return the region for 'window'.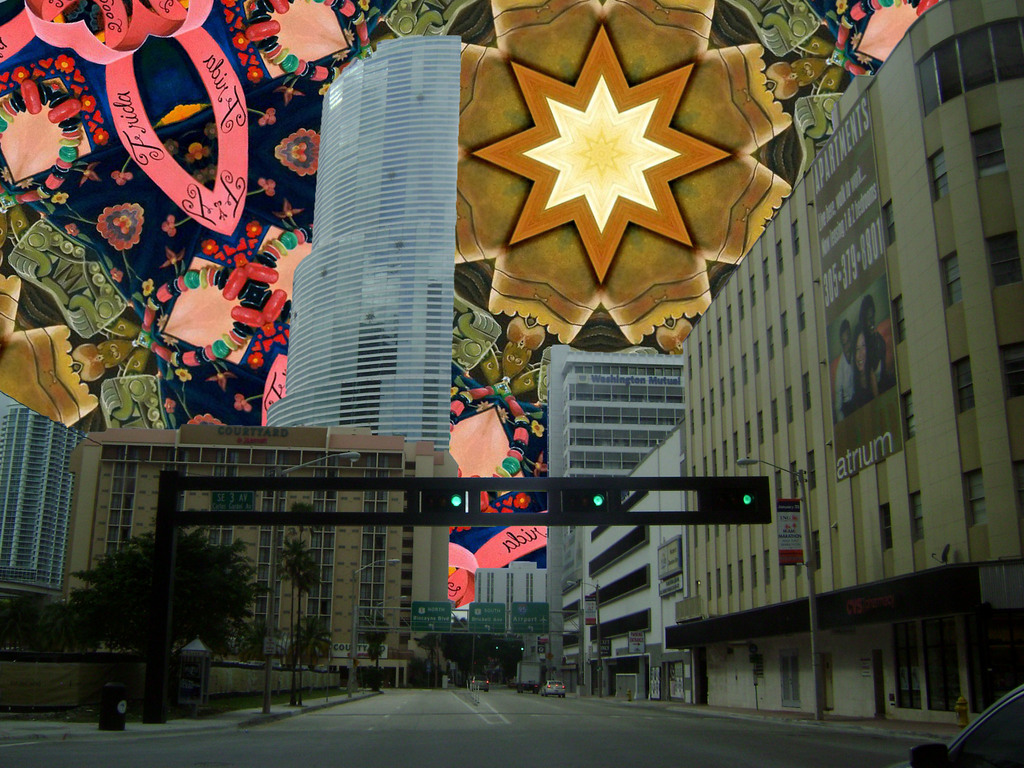
box=[878, 504, 895, 551].
